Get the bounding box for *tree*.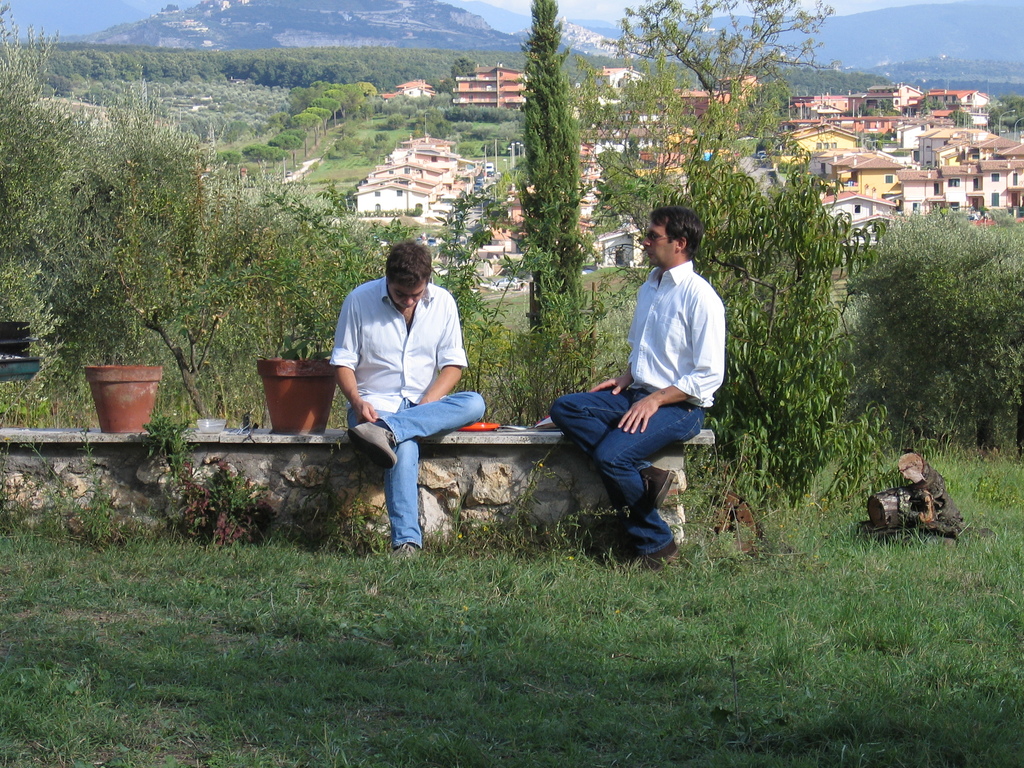
(x1=856, y1=189, x2=1023, y2=499).
